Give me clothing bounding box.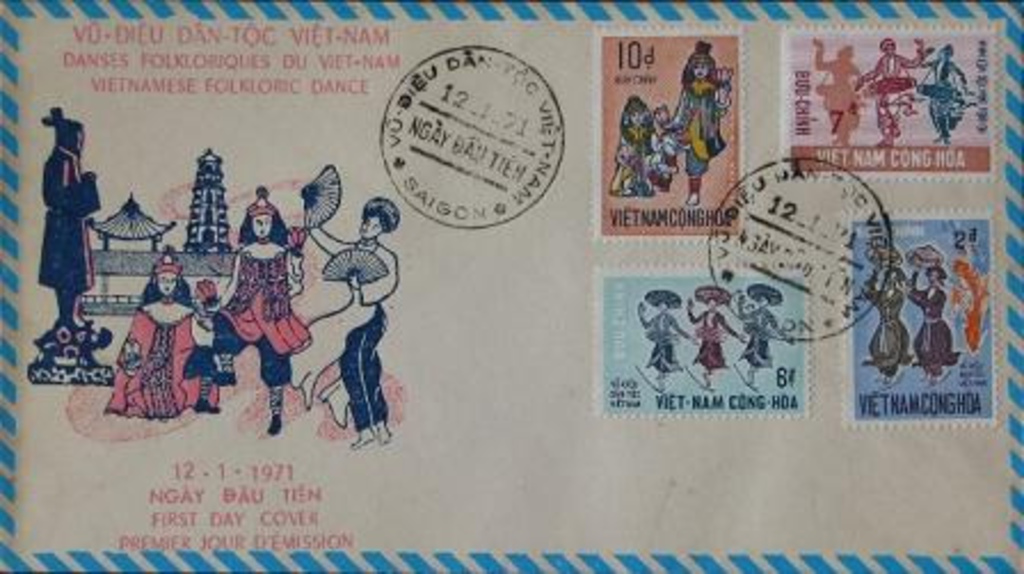
(x1=640, y1=311, x2=686, y2=370).
